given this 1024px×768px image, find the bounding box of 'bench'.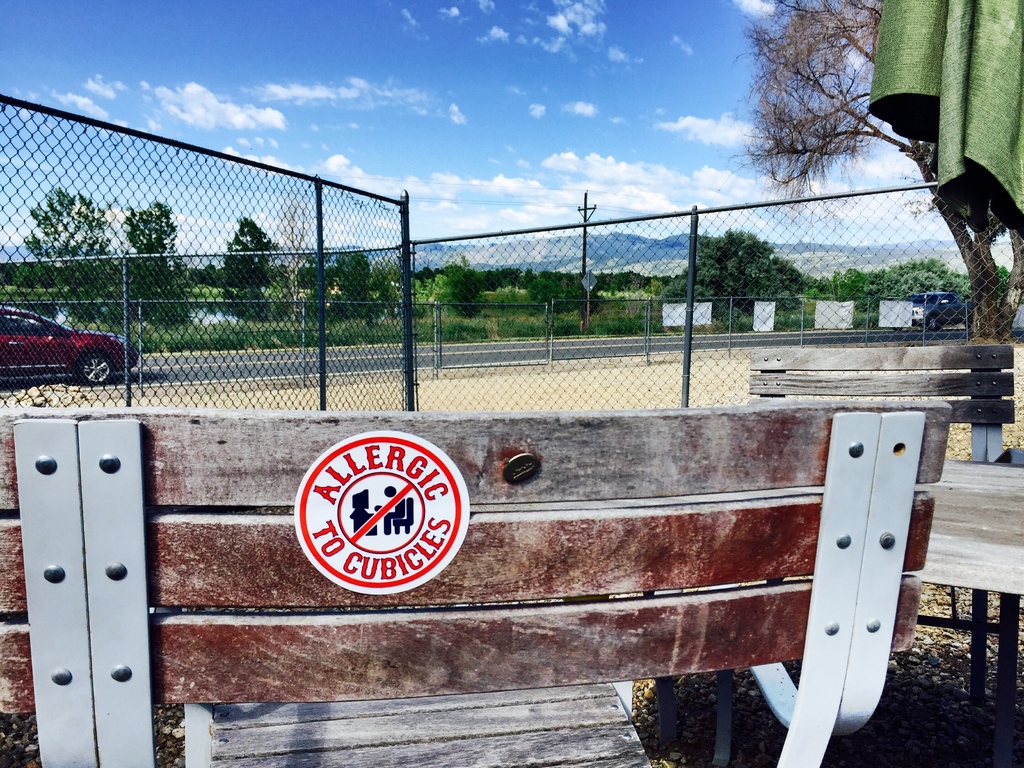
{"x1": 743, "y1": 352, "x2": 1012, "y2": 471}.
